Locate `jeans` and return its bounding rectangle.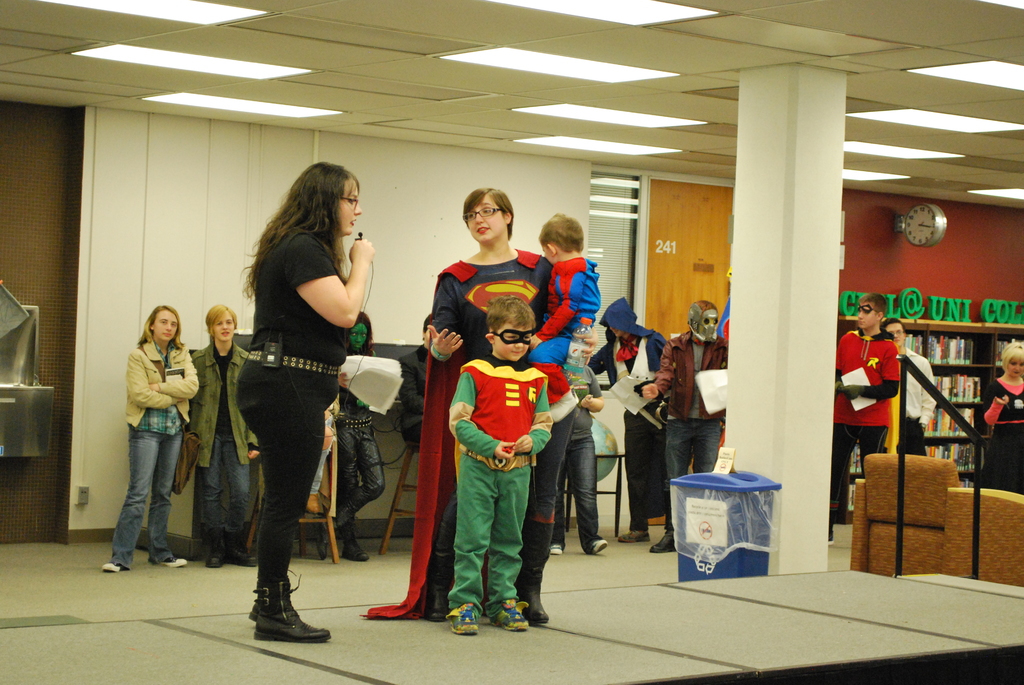
BBox(560, 453, 603, 556).
